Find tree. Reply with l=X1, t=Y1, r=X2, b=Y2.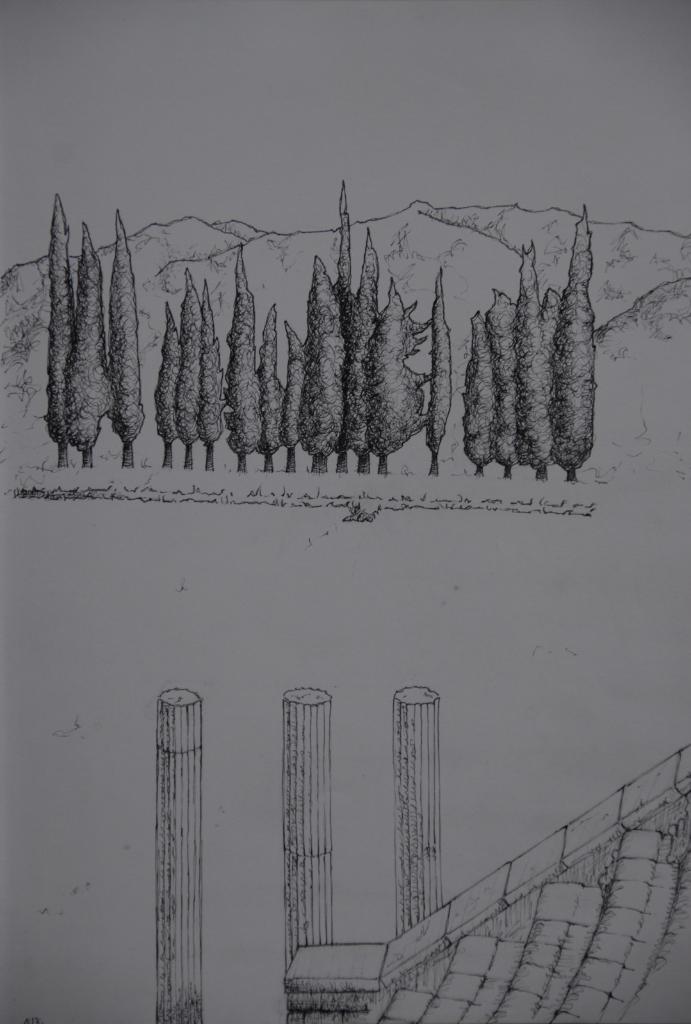
l=339, t=186, r=378, b=475.
